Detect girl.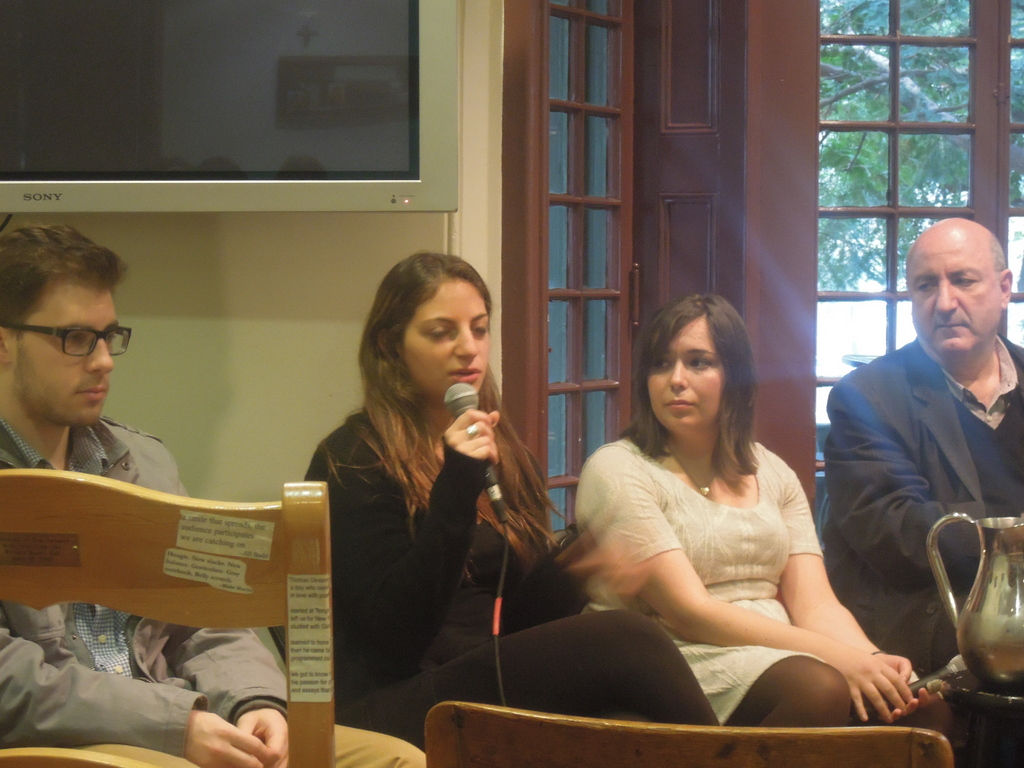
Detected at bbox=[301, 248, 721, 731].
